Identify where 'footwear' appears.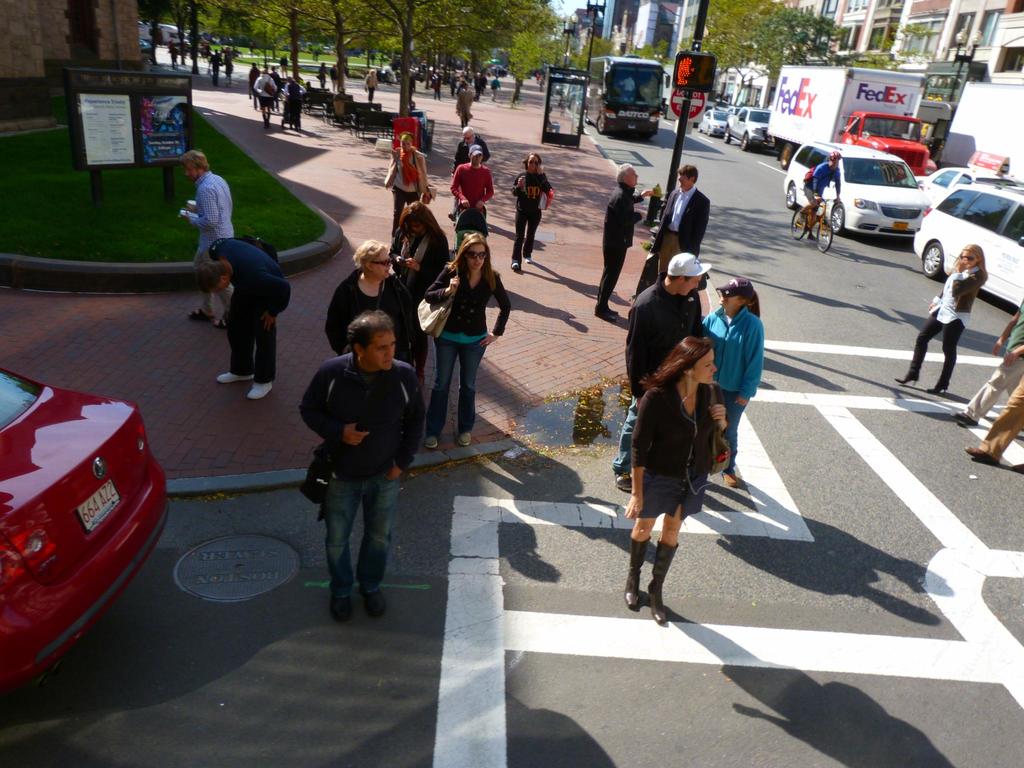
Appears at (left=724, top=474, right=739, bottom=489).
